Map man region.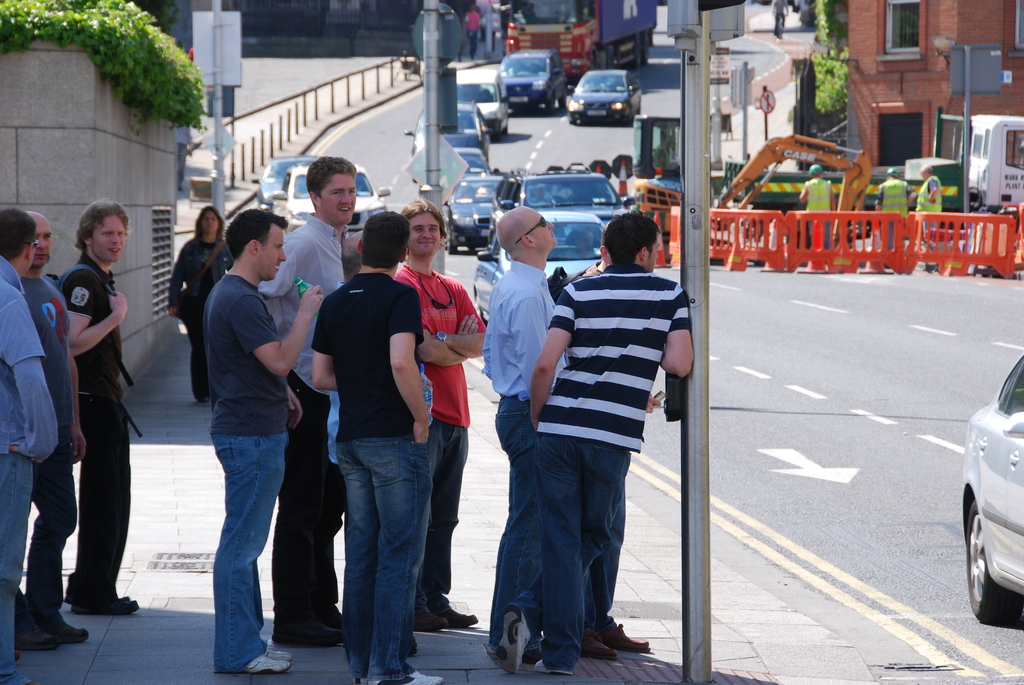
Mapped to crop(15, 211, 89, 650).
